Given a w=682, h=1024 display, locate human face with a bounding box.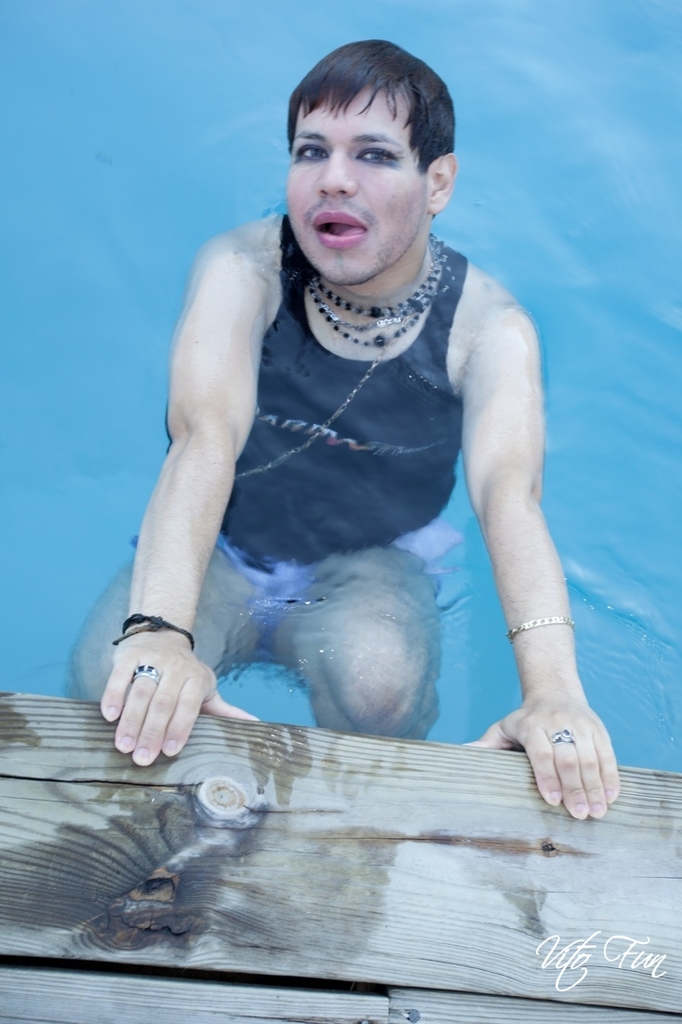
Located: [288, 86, 435, 288].
